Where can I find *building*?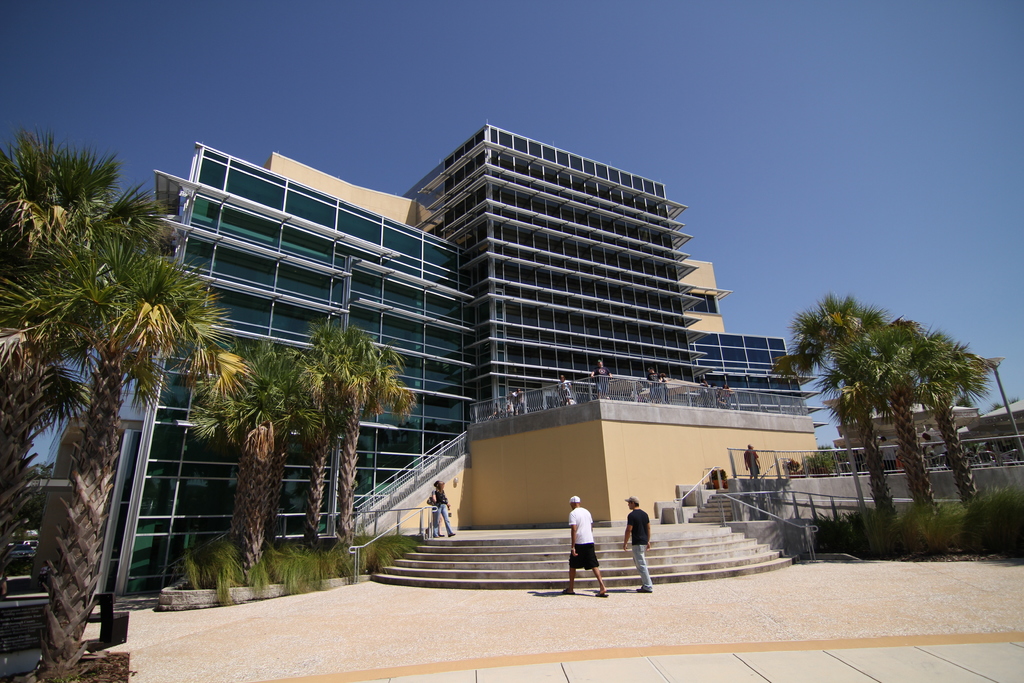
You can find it at bbox(837, 375, 978, 463).
